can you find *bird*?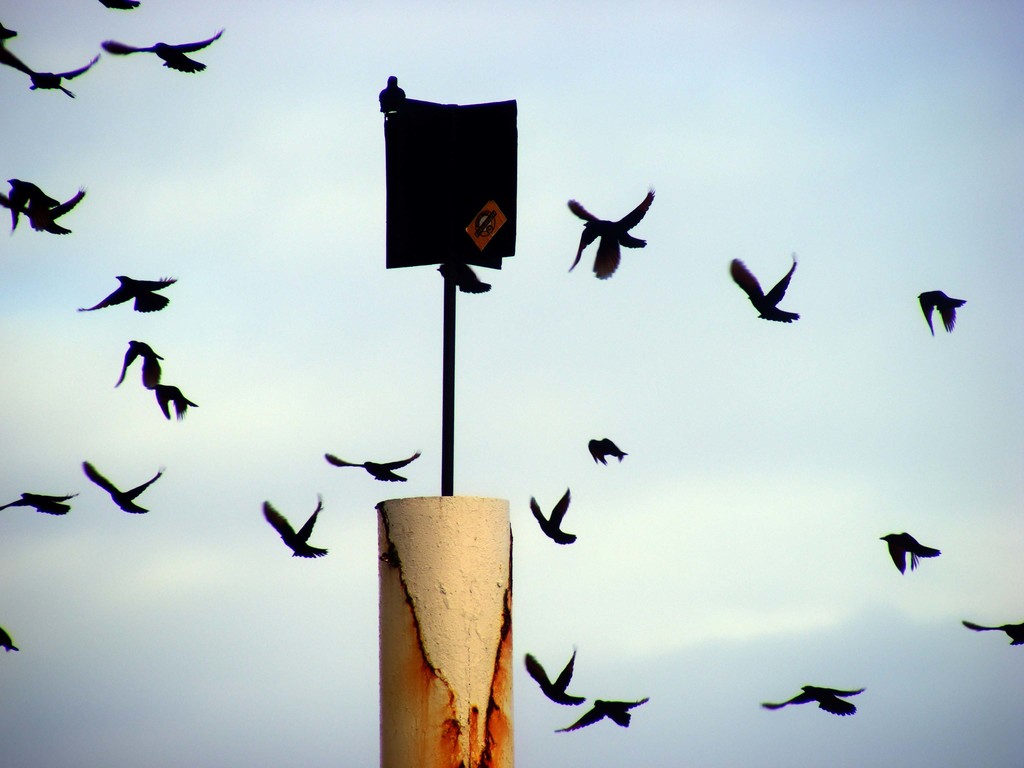
Yes, bounding box: <region>524, 637, 588, 706</region>.
